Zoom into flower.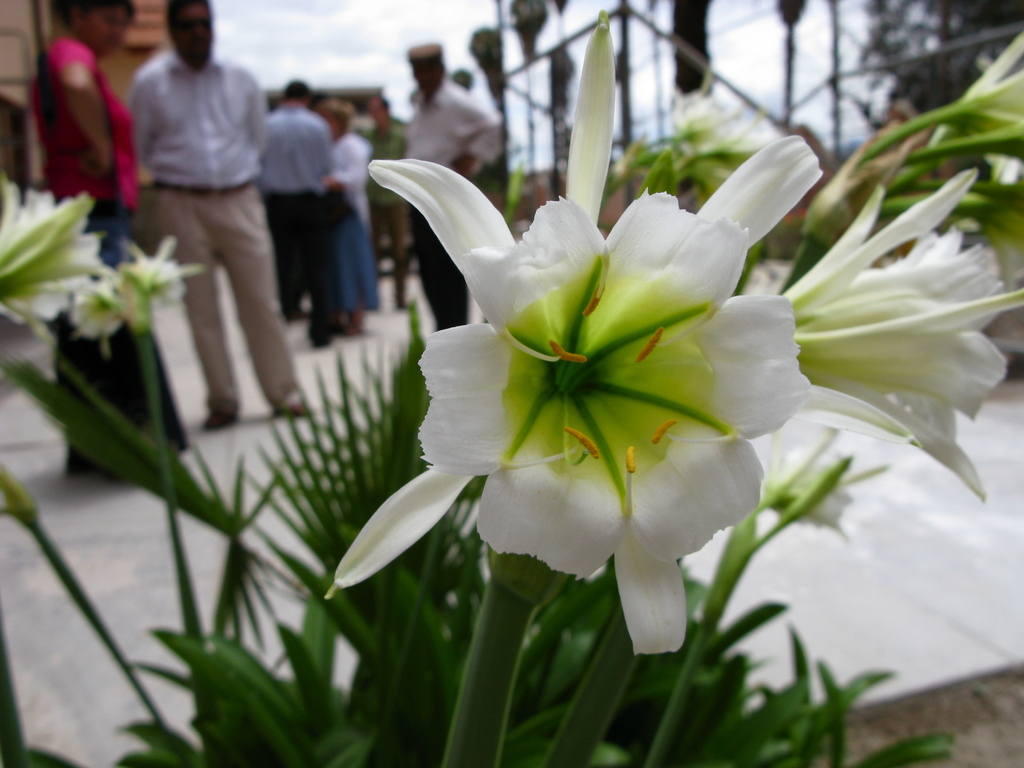
Zoom target: bbox(1, 166, 124, 344).
